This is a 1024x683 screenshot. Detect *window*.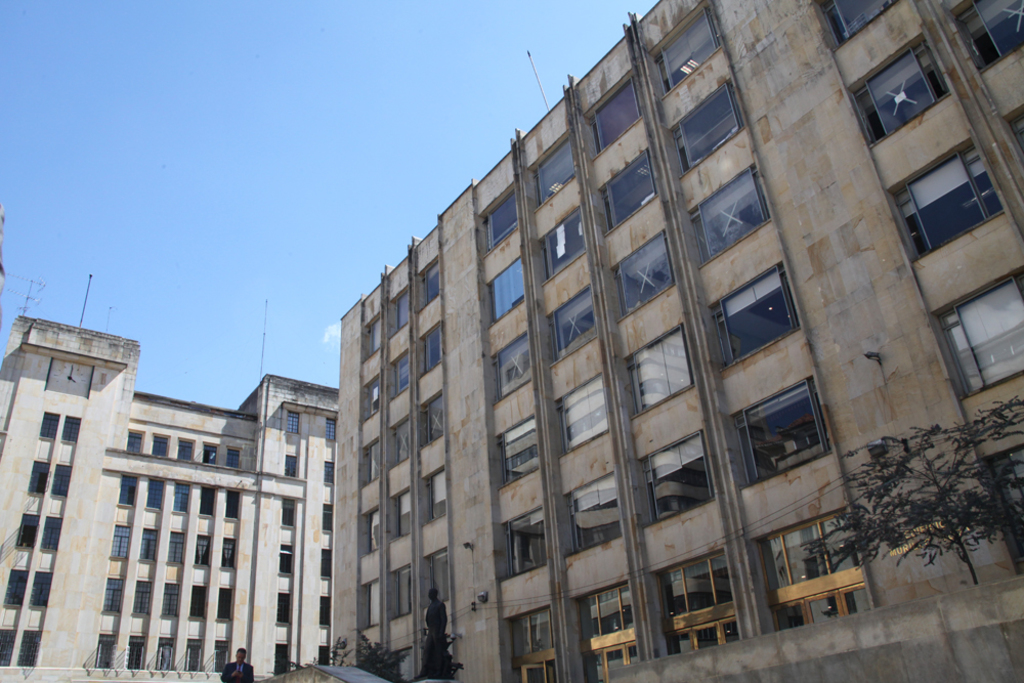
box(487, 186, 519, 251).
